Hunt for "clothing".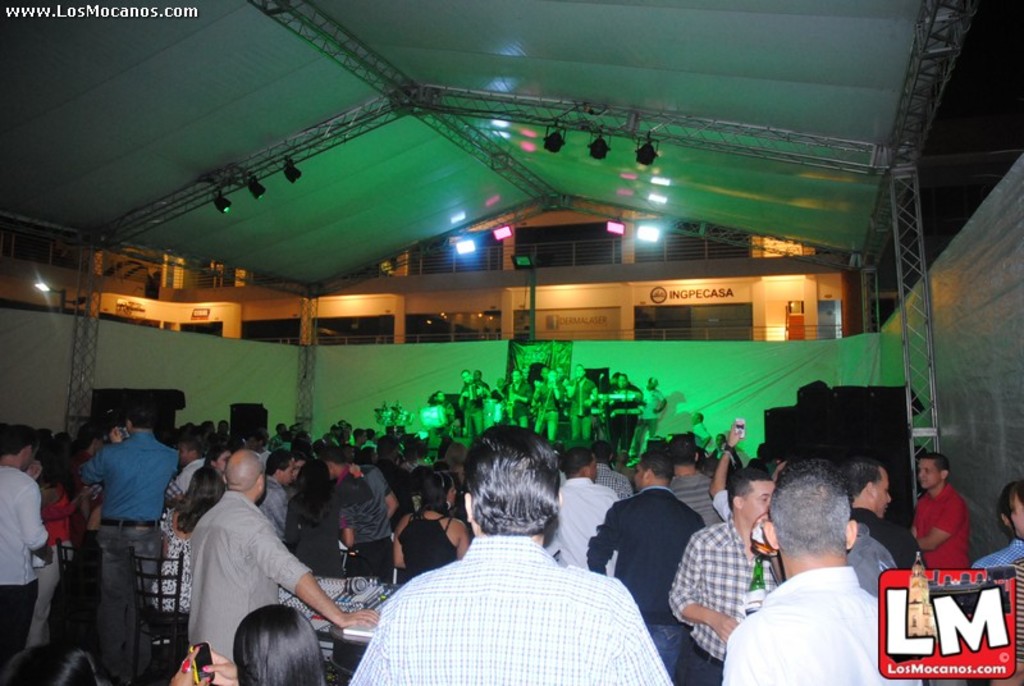
Hunted down at [685,479,712,529].
